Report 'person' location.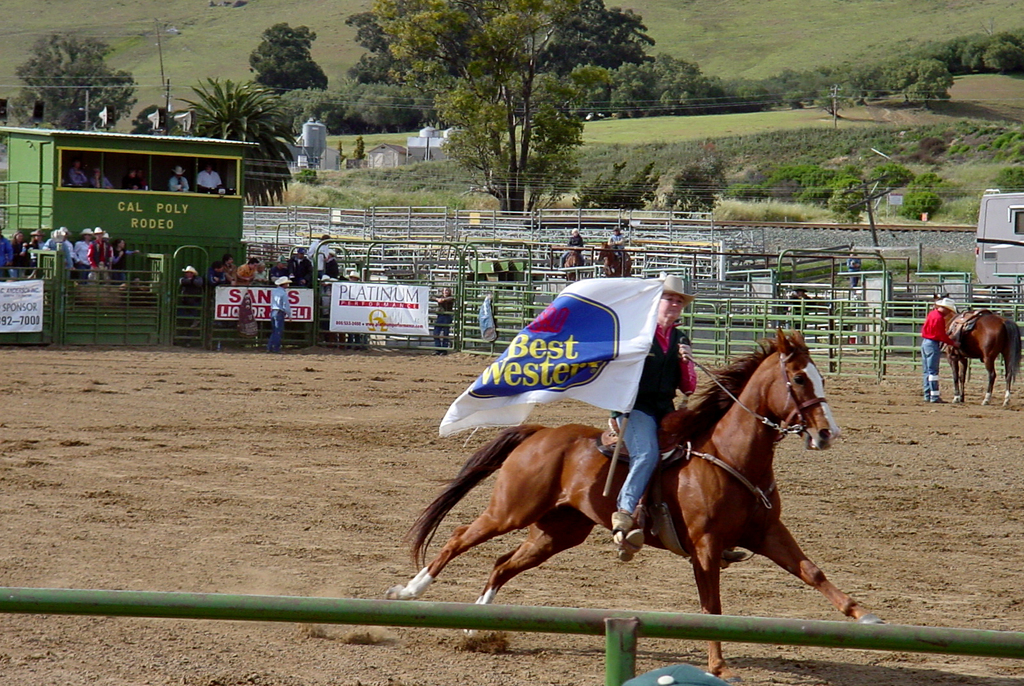
Report: detection(563, 219, 588, 265).
